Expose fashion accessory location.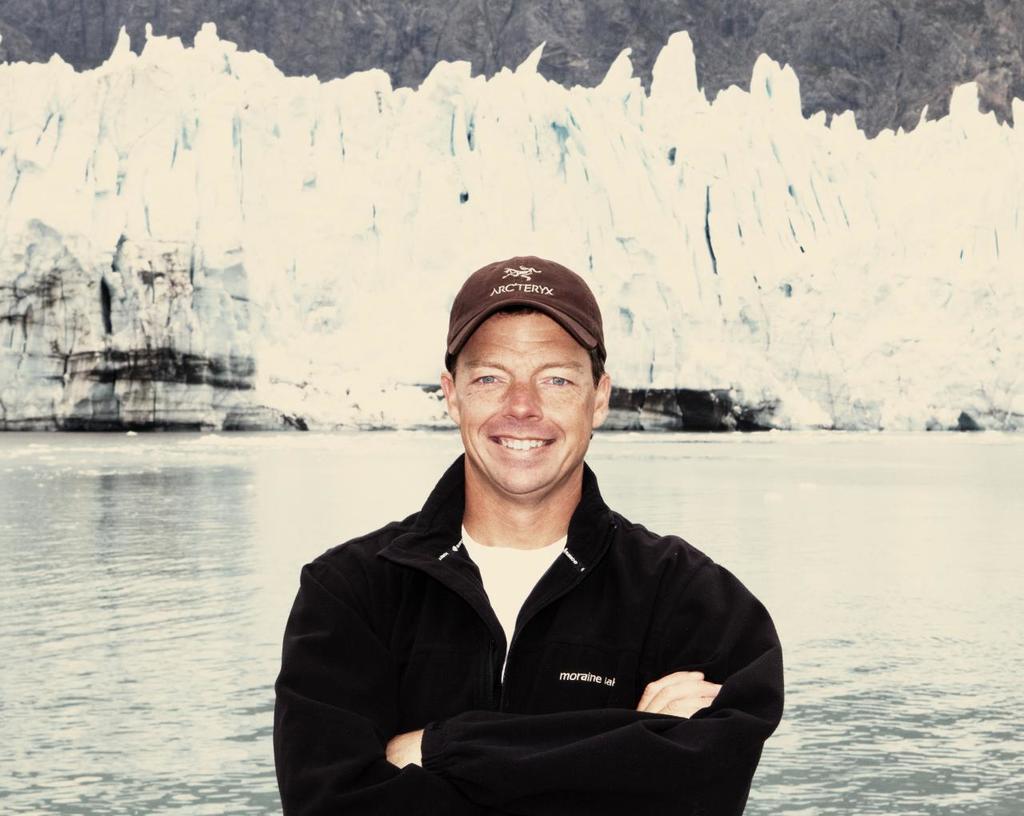
Exposed at 445,259,608,378.
